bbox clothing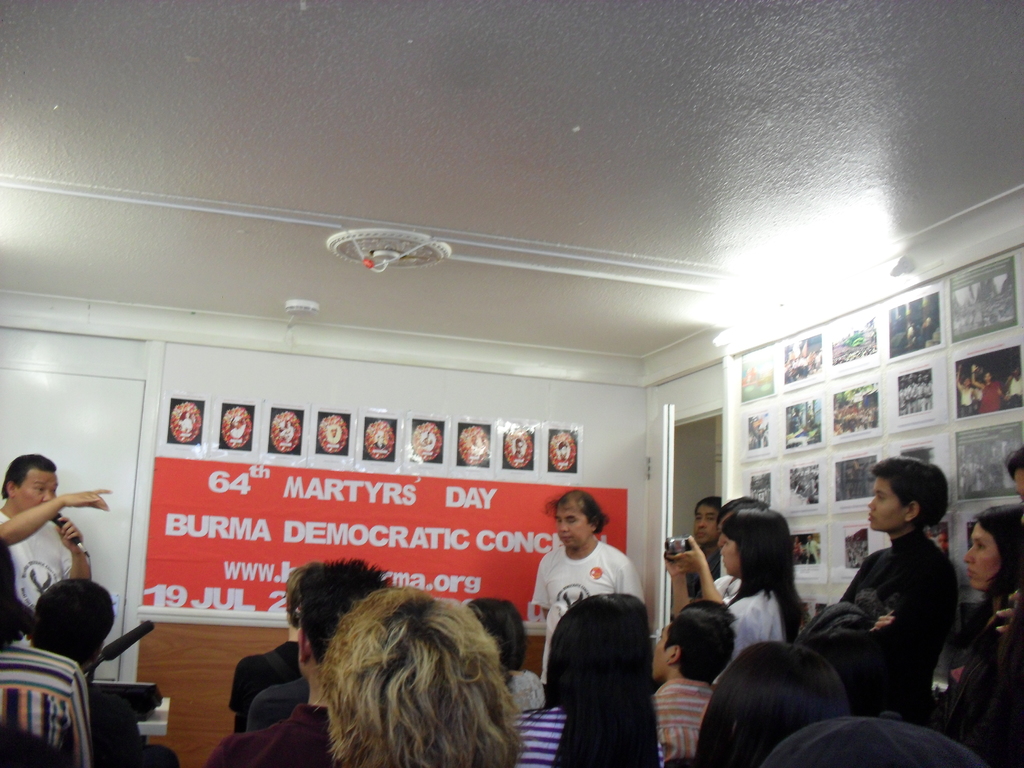
bbox=[897, 388, 907, 414]
